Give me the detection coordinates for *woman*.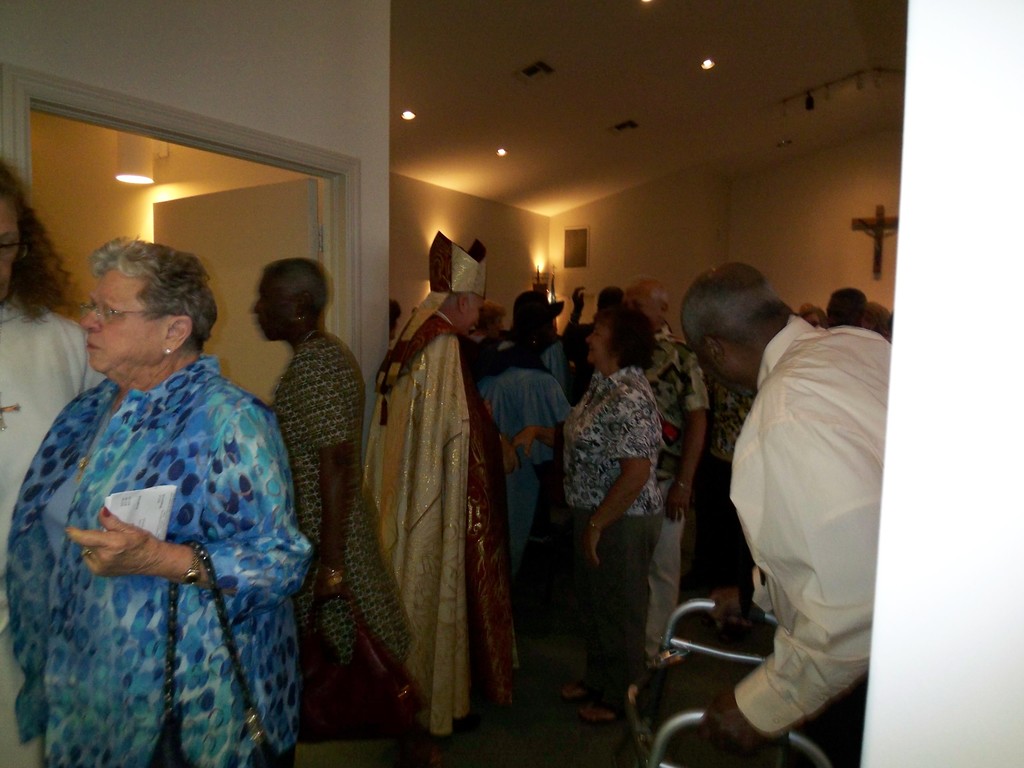
[507, 305, 668, 729].
